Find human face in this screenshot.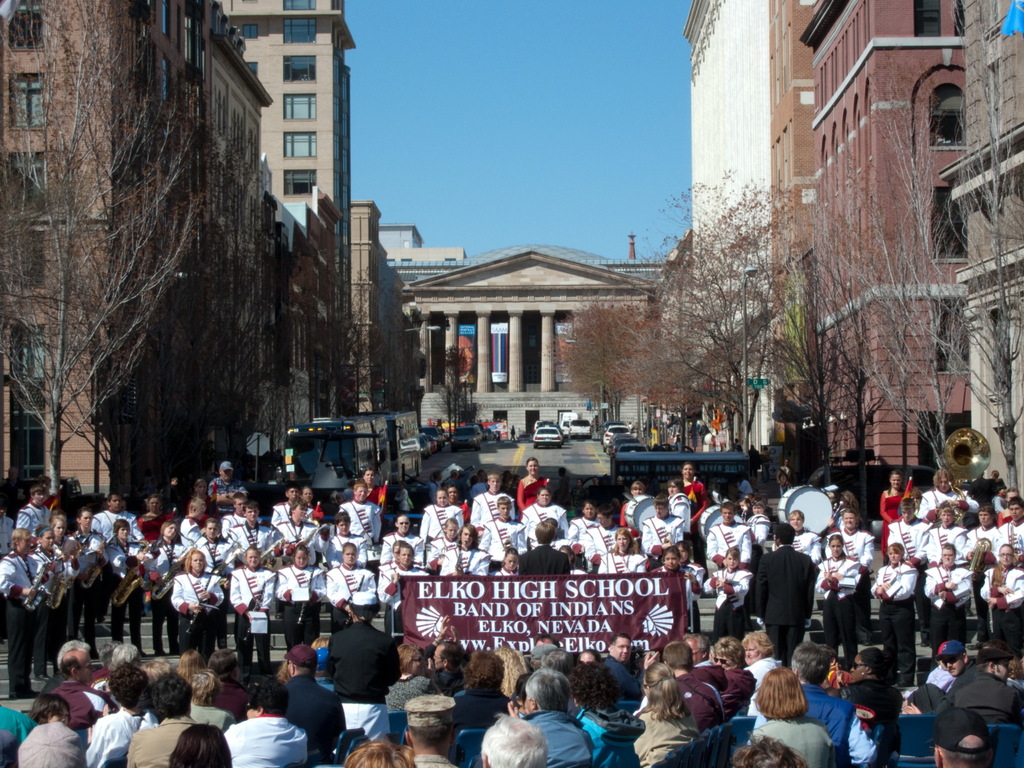
The bounding box for human face is 45,517,65,542.
